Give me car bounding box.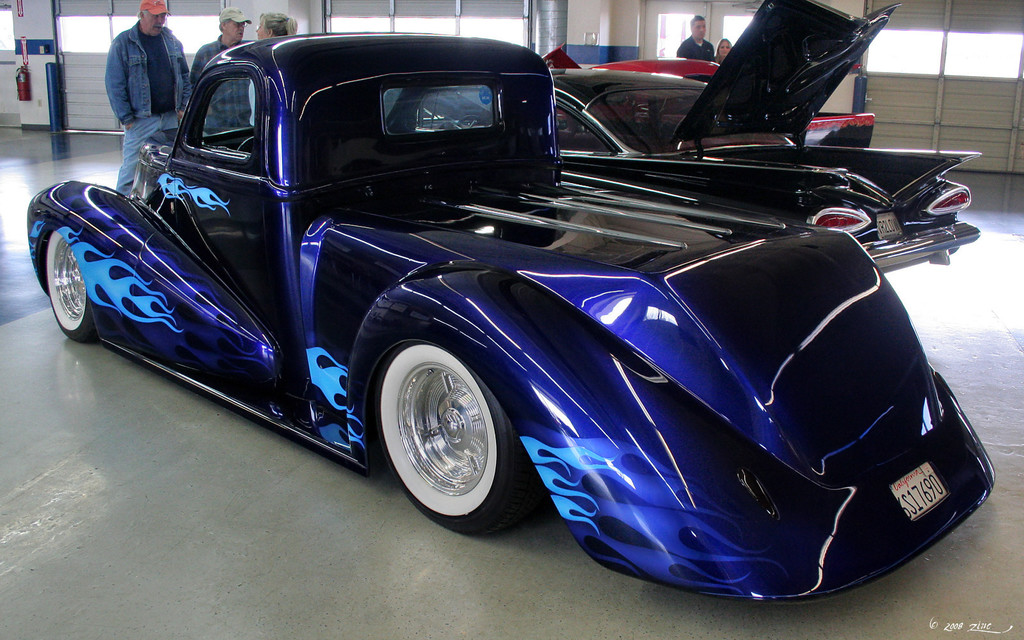
539/42/873/151.
